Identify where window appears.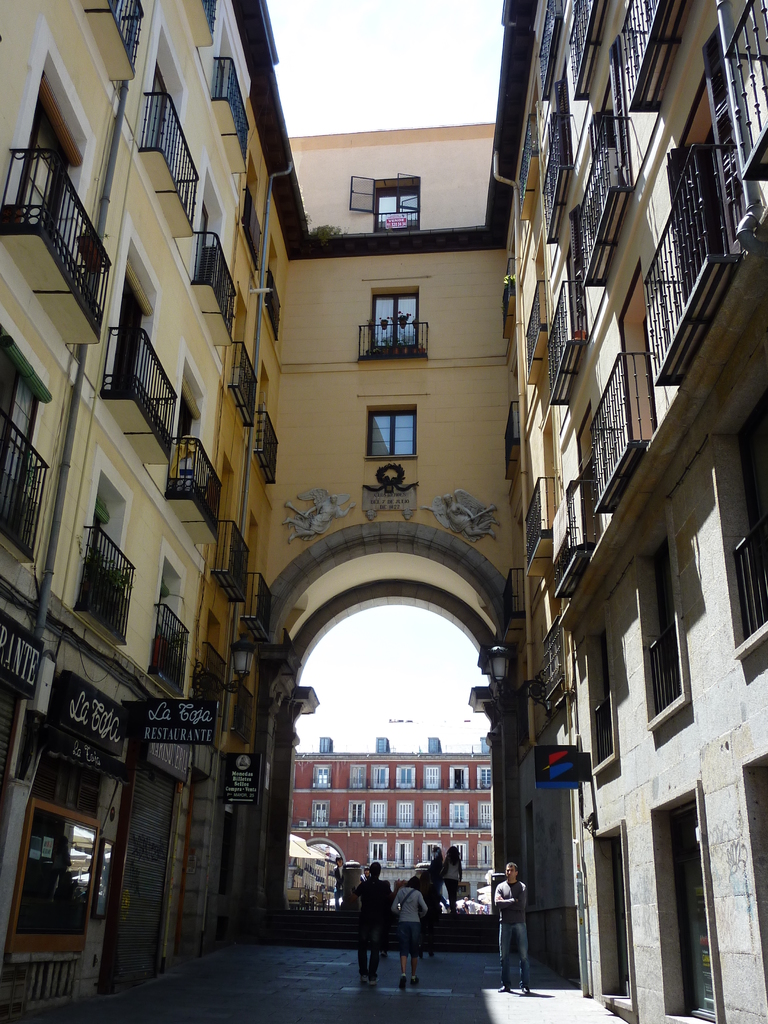
Appears at BBox(314, 801, 328, 822).
